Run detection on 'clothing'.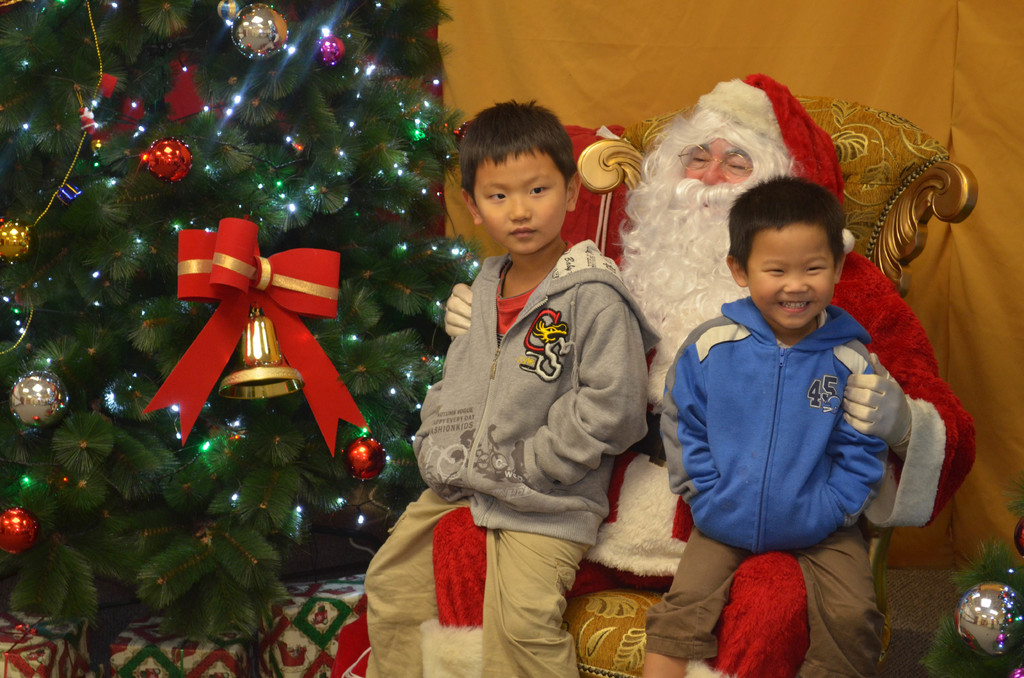
Result: (643, 296, 879, 677).
